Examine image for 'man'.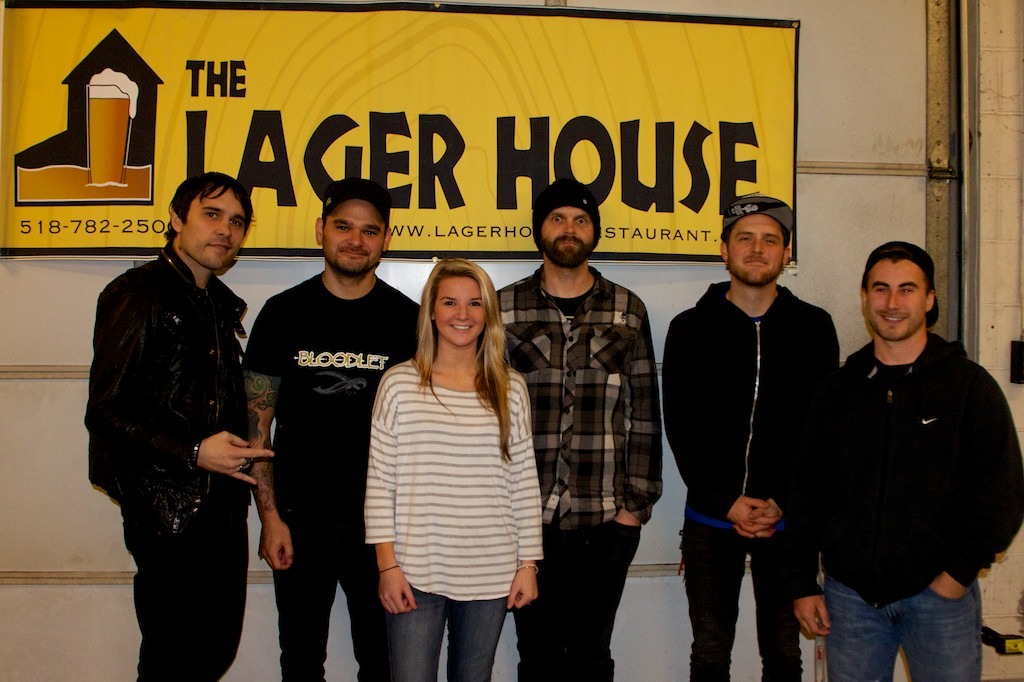
Examination result: (left=803, top=219, right=1006, bottom=676).
